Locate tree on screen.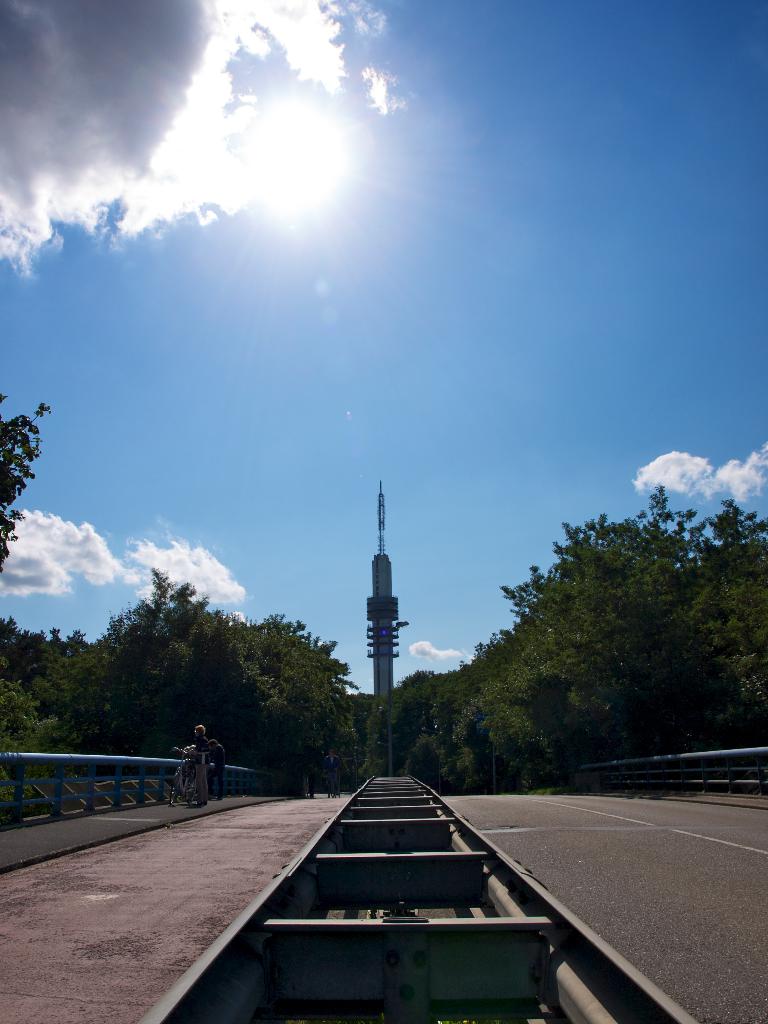
On screen at 0, 676, 76, 824.
